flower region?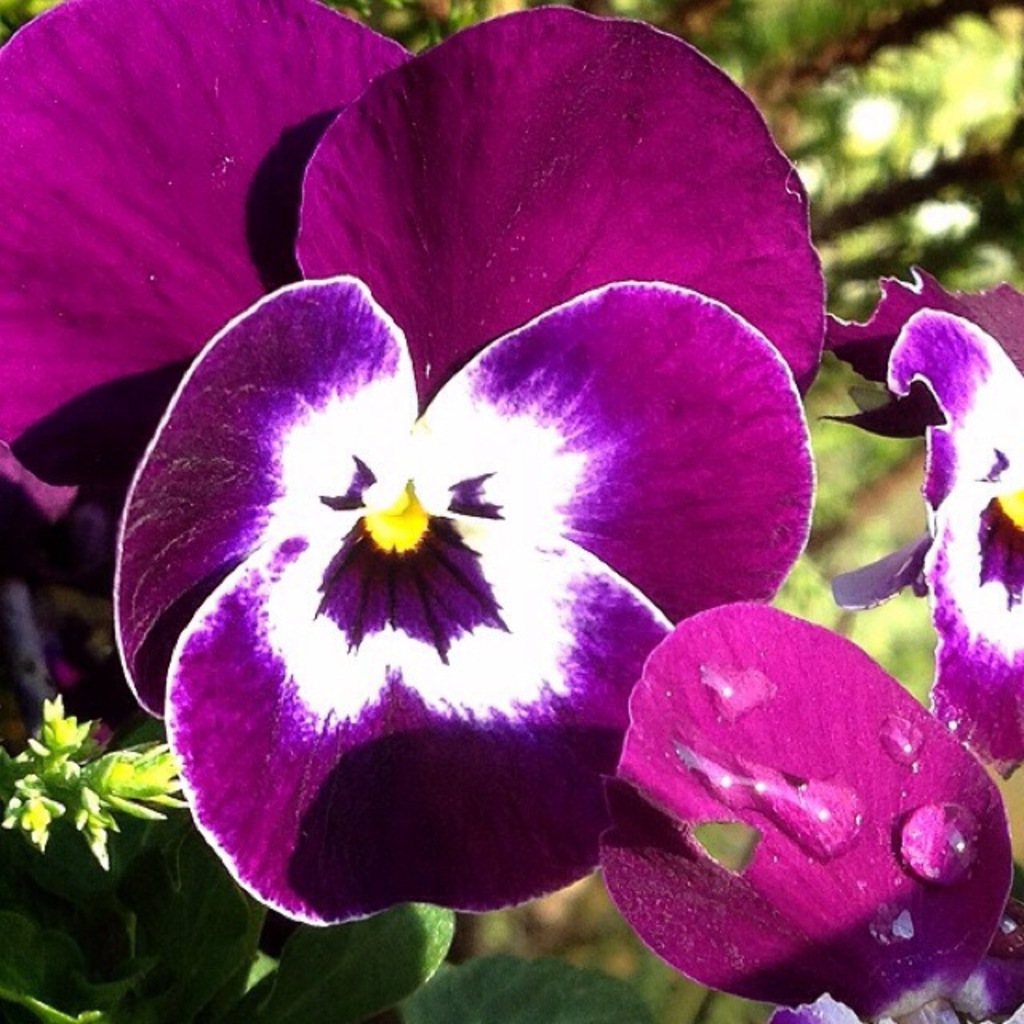
locate(0, 0, 821, 926)
